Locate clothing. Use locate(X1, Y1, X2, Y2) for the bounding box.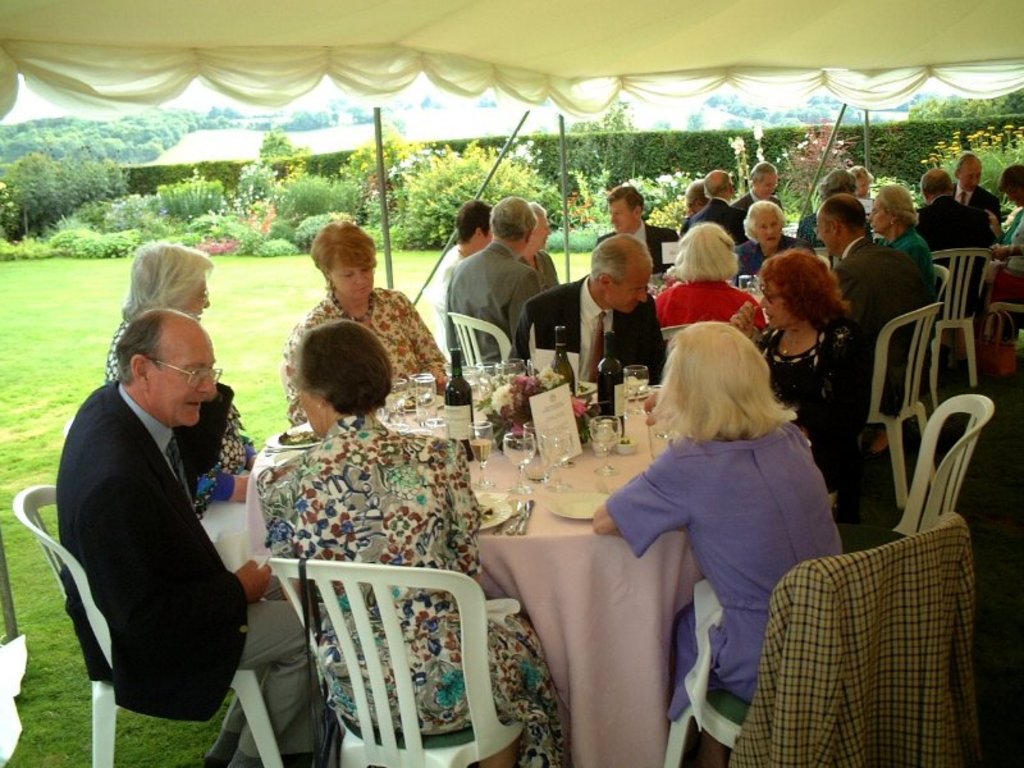
locate(58, 383, 324, 767).
